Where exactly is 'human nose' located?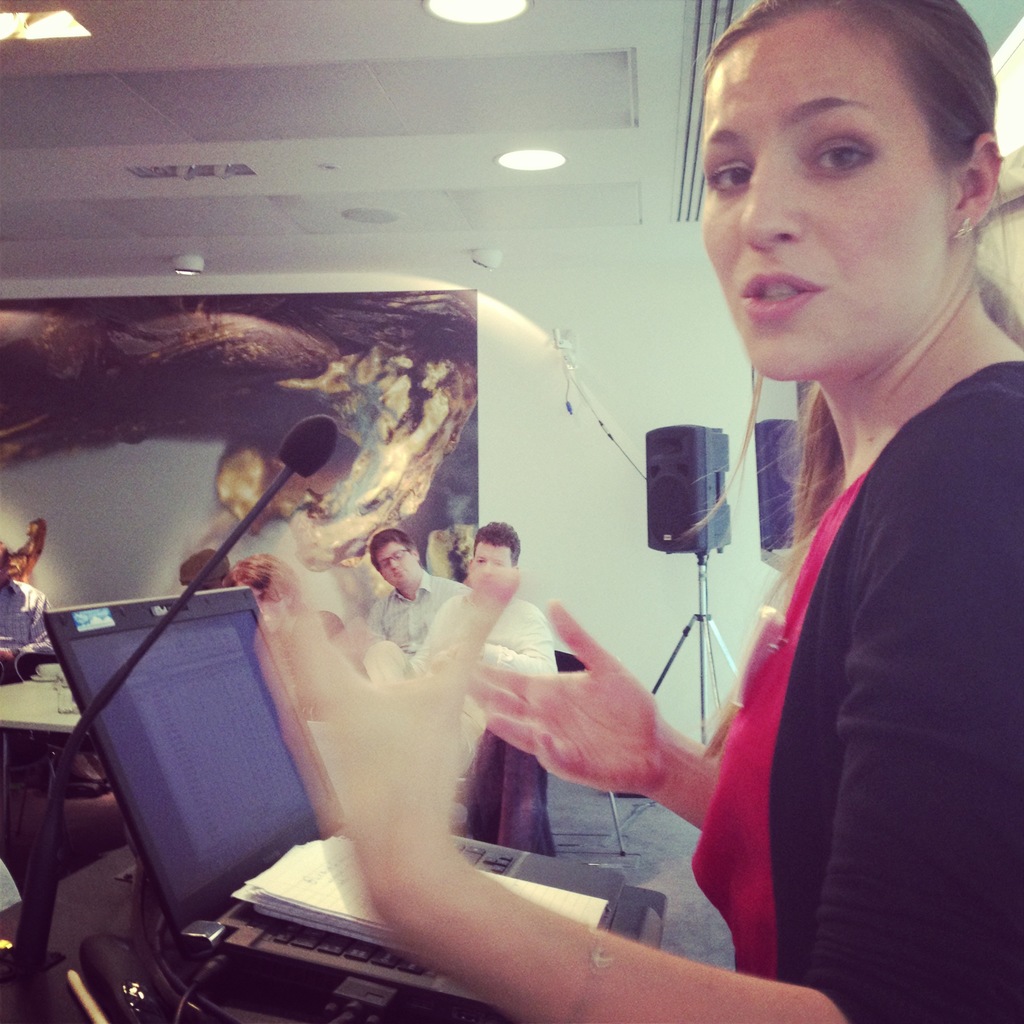
Its bounding box is box(739, 148, 806, 255).
